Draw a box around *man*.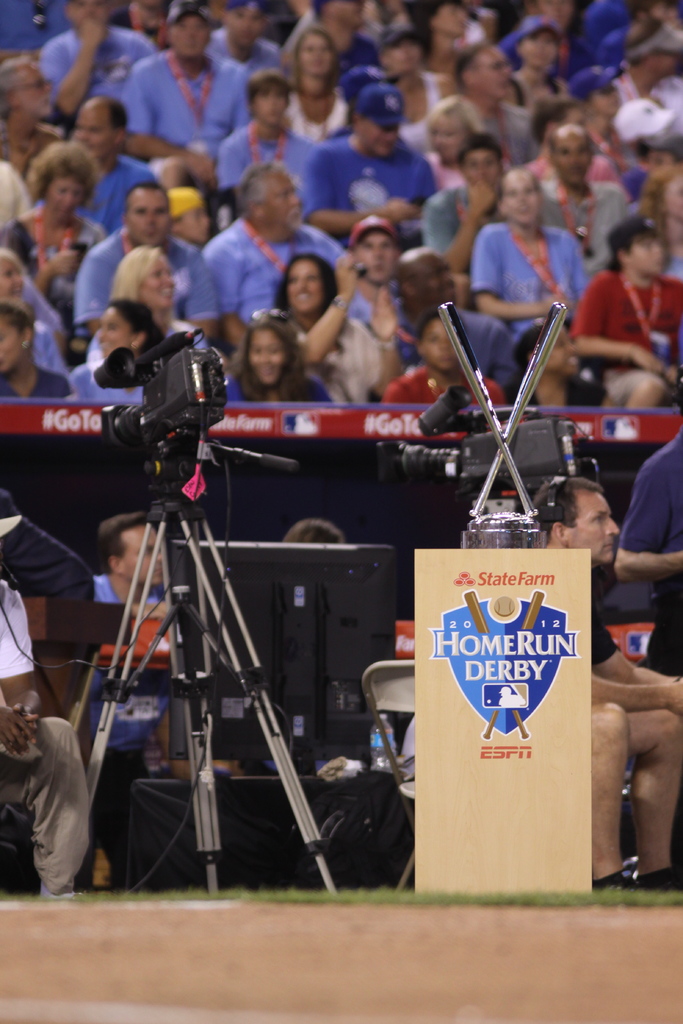
detection(604, 422, 682, 671).
